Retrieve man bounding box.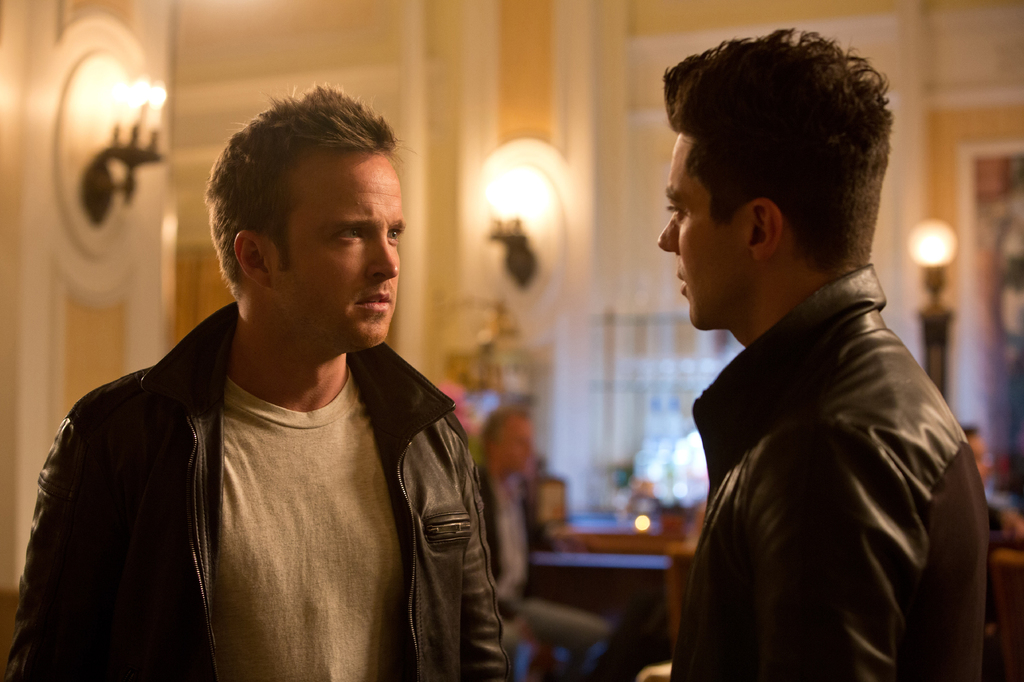
Bounding box: [643,16,995,681].
